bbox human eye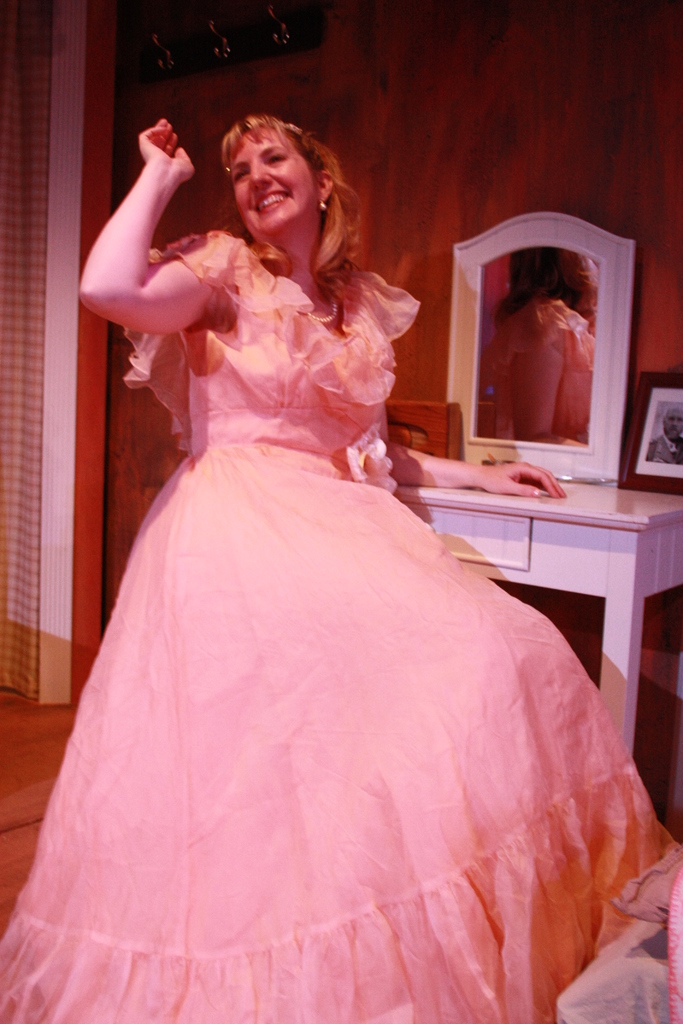
<bbox>264, 151, 288, 164</bbox>
